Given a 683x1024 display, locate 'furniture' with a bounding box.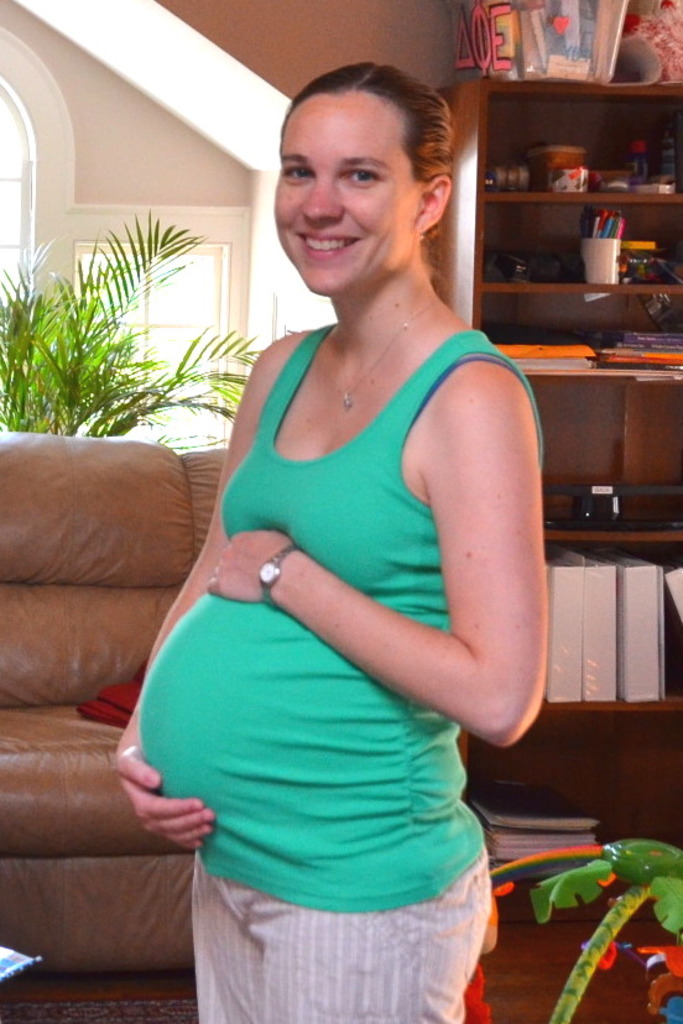
Located: rect(428, 74, 682, 1023).
